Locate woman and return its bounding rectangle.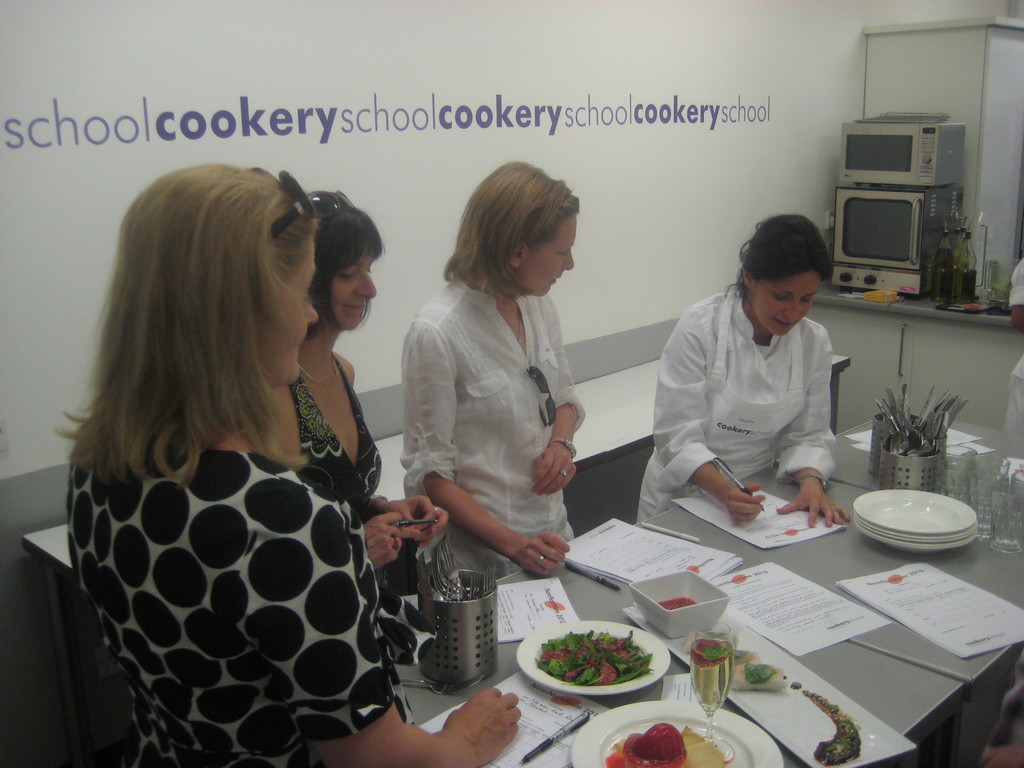
43,157,522,767.
